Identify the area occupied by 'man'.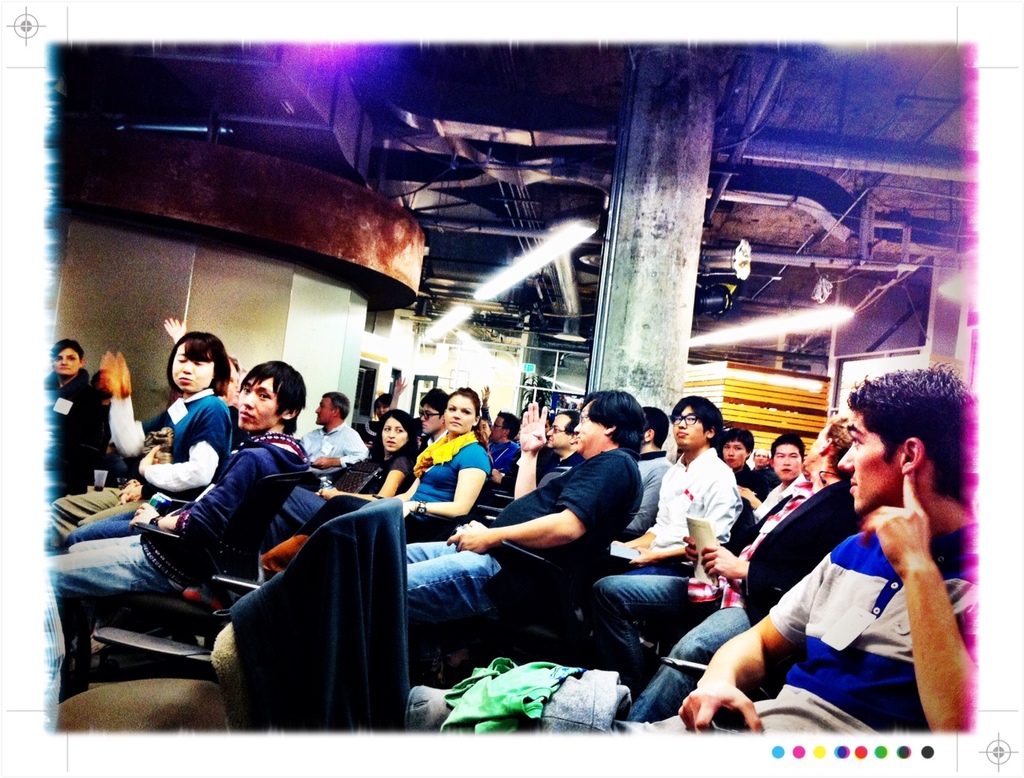
Area: Rect(745, 434, 806, 515).
